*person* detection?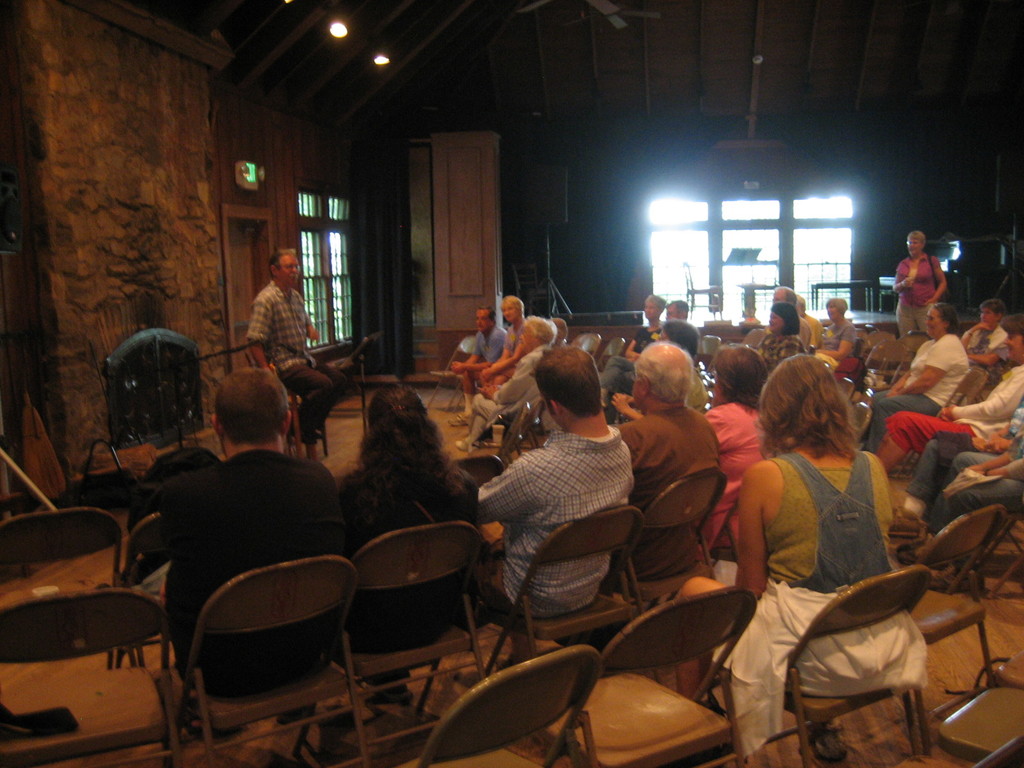
bbox=[628, 290, 666, 365]
